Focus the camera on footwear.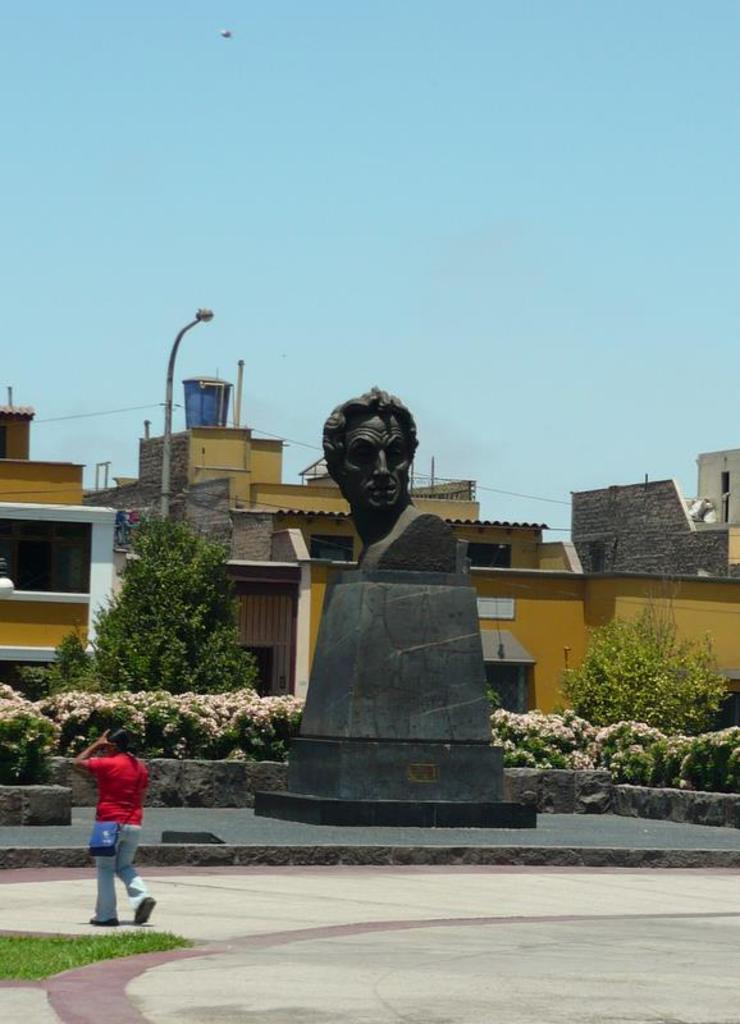
Focus region: <bbox>129, 892, 155, 924</bbox>.
